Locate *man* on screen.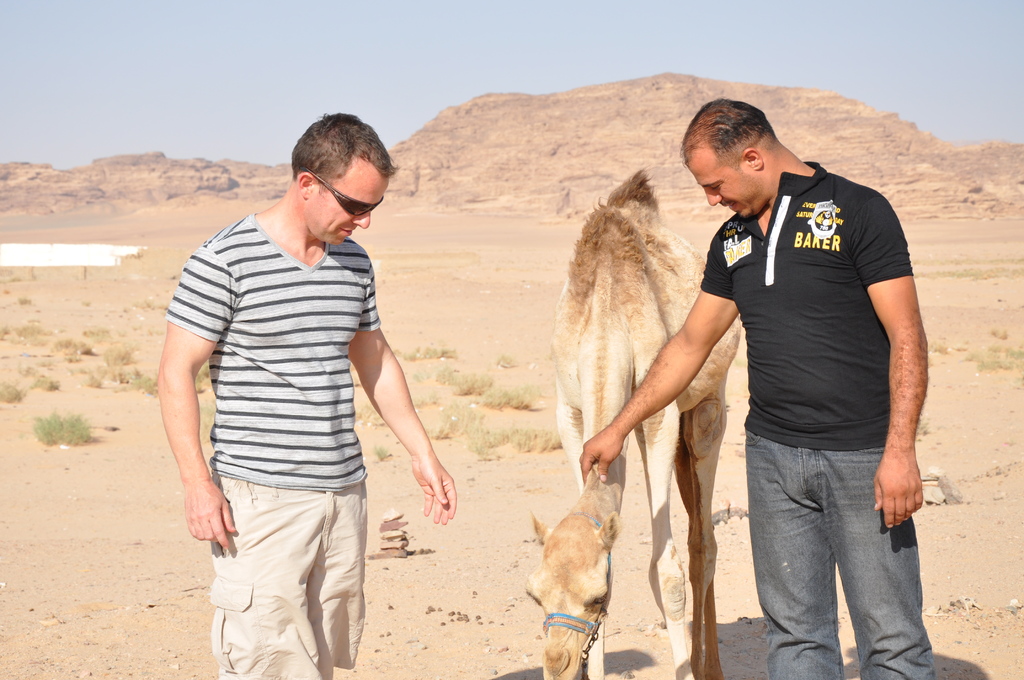
On screen at rect(145, 104, 460, 679).
